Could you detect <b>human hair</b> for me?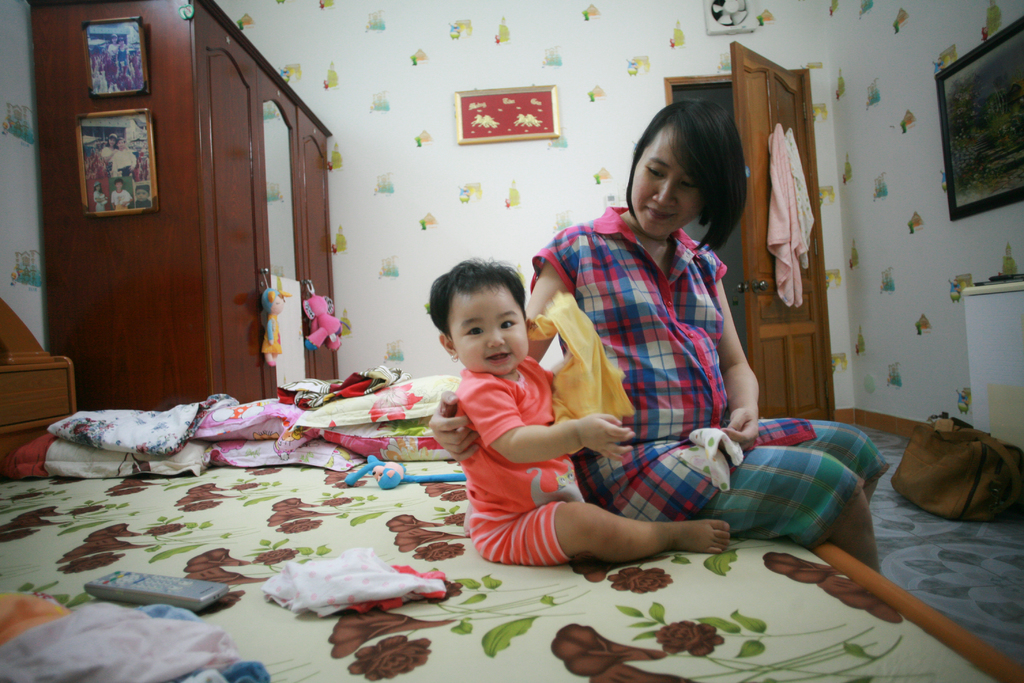
Detection result: BBox(623, 104, 754, 251).
